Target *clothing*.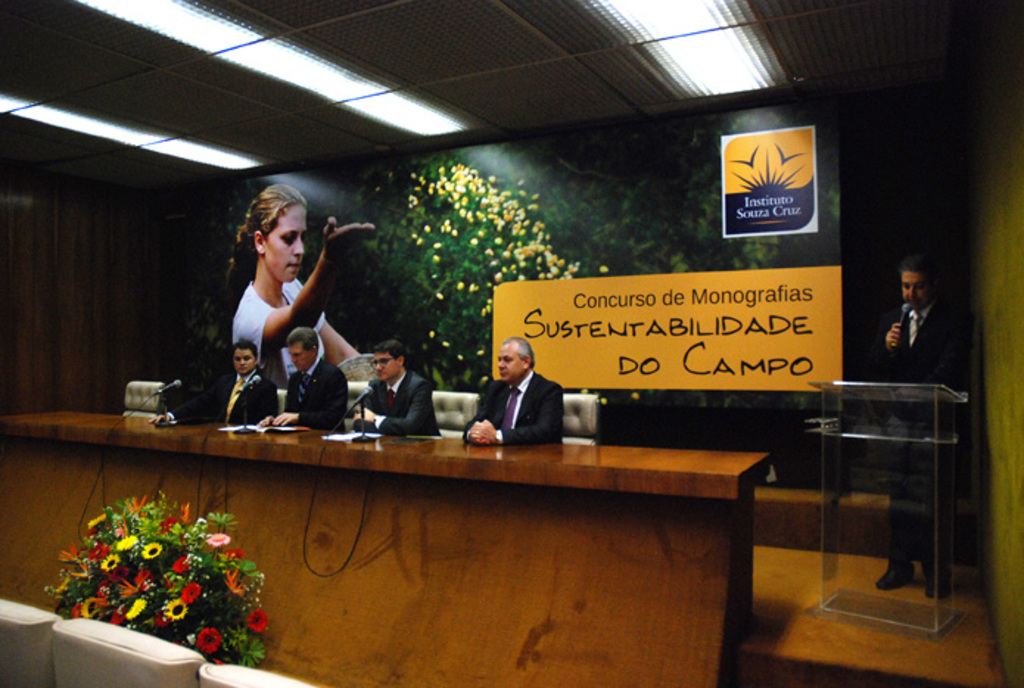
Target region: bbox=(222, 371, 276, 436).
